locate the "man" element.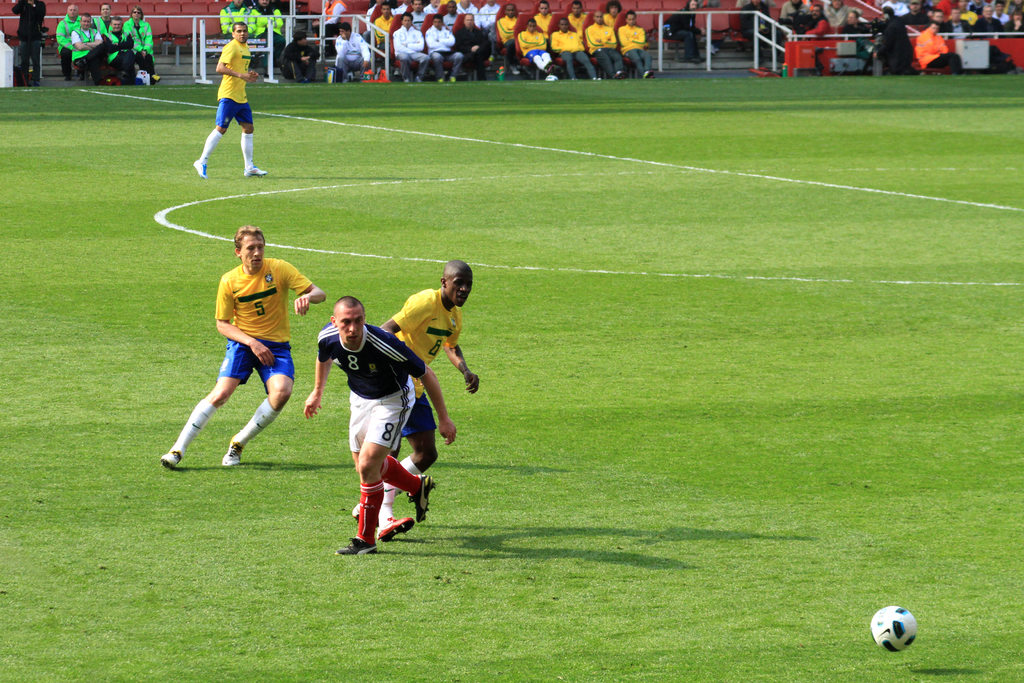
Element bbox: (left=10, top=0, right=47, bottom=78).
